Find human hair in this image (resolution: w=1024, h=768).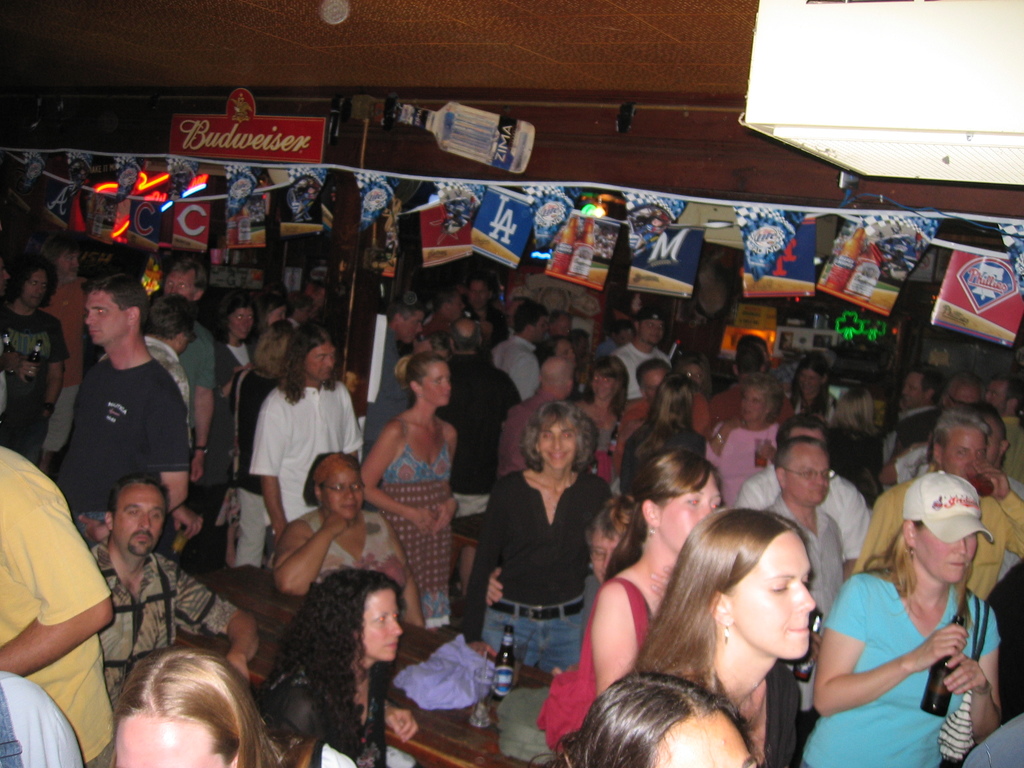
{"x1": 6, "y1": 248, "x2": 58, "y2": 312}.
